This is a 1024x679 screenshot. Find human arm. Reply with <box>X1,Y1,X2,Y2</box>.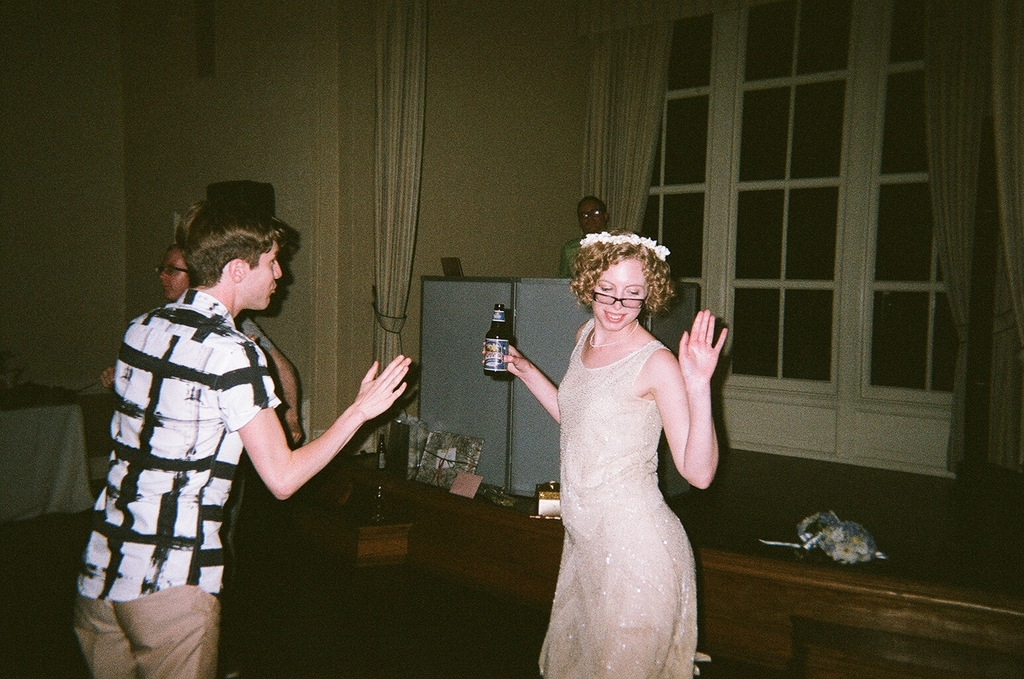
<box>667,304,739,534</box>.
